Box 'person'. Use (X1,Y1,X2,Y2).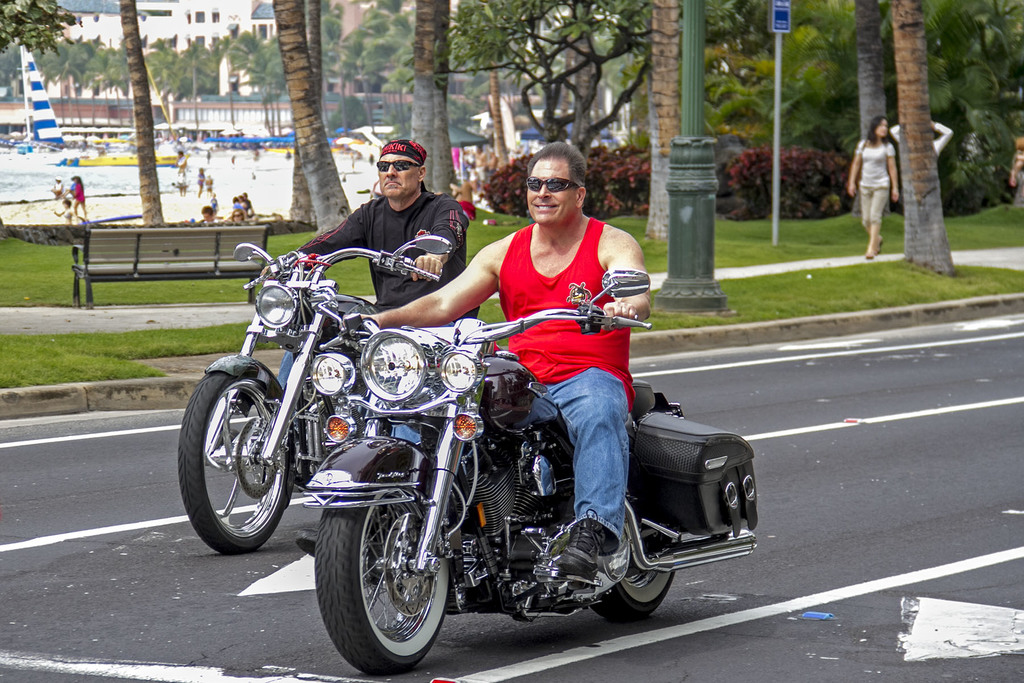
(291,138,654,588).
